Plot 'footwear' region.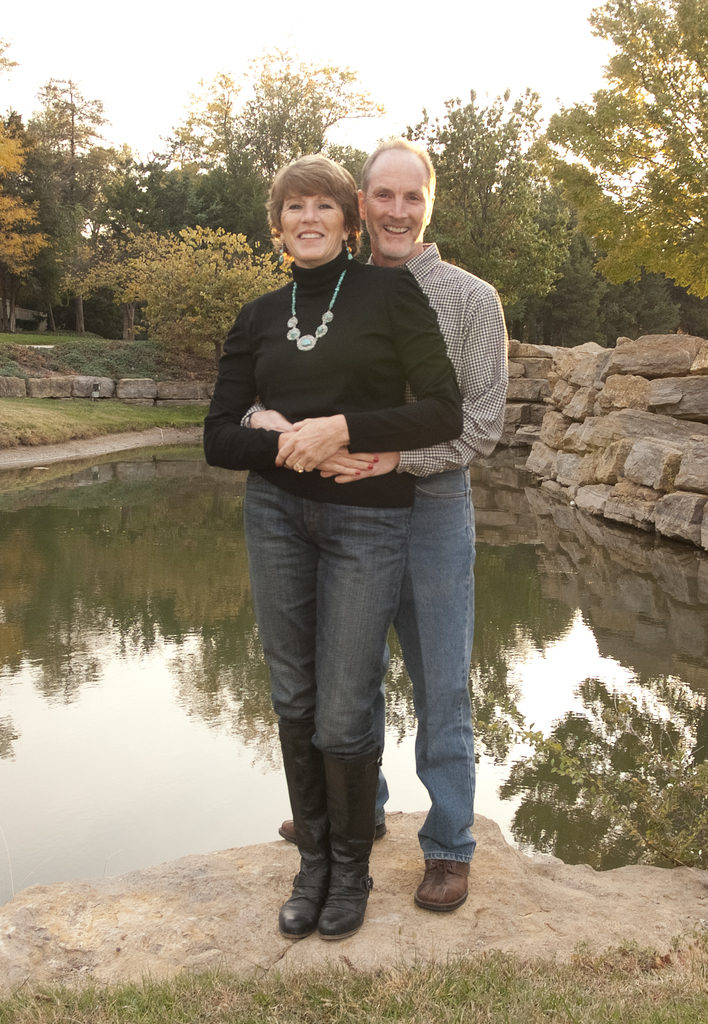
Plotted at pyautogui.locateOnScreen(319, 748, 384, 941).
